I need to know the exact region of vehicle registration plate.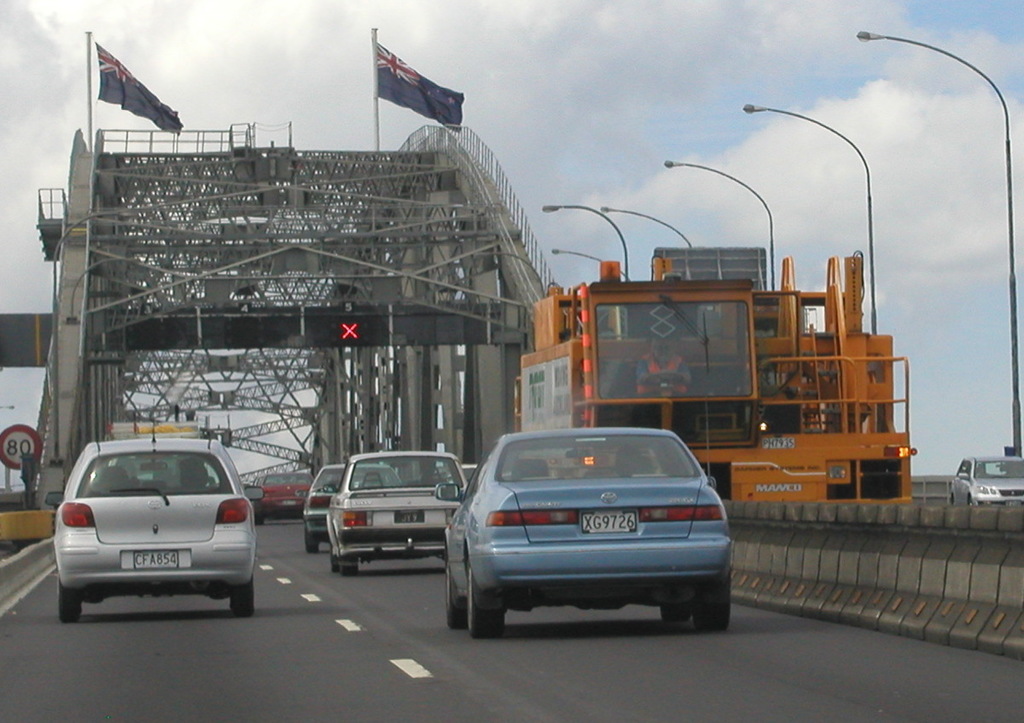
Region: l=393, t=509, r=425, b=522.
